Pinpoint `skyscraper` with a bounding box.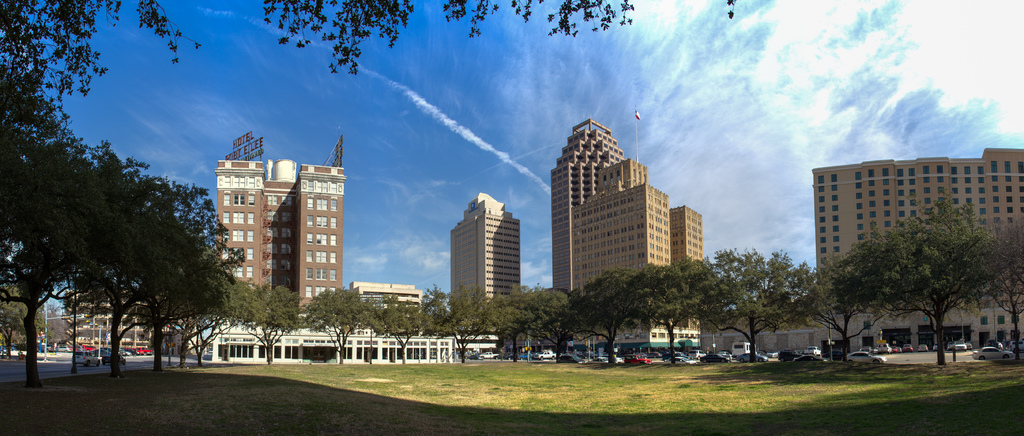
x1=538 y1=122 x2=719 y2=290.
